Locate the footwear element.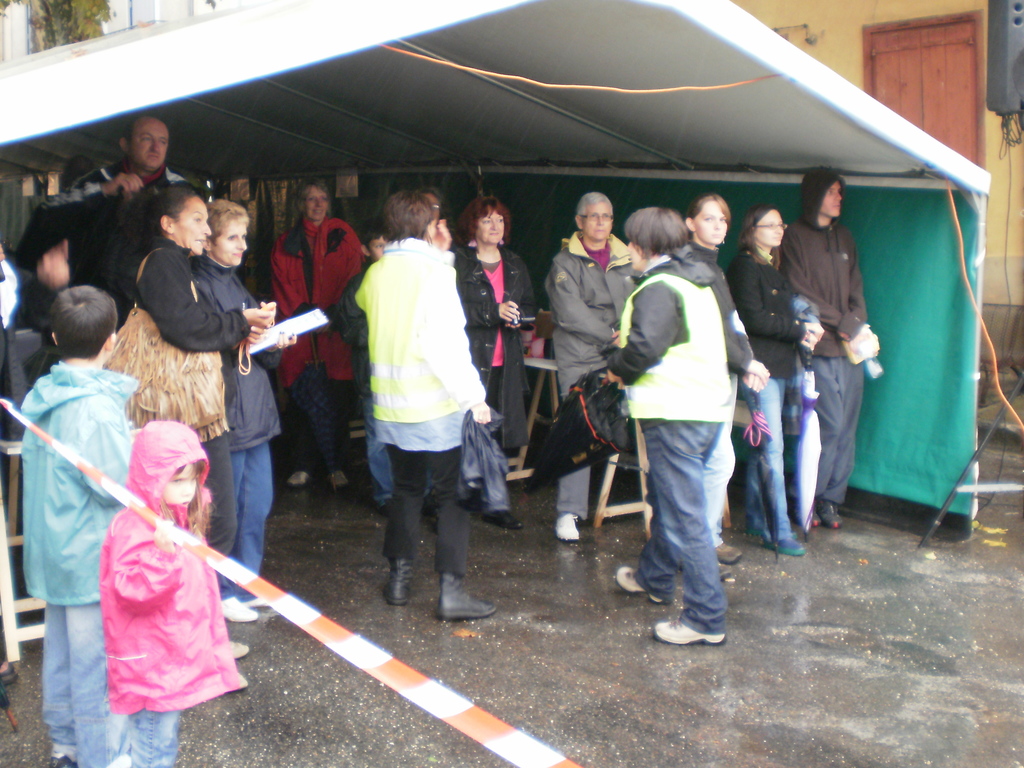
Element bbox: <box>616,566,662,603</box>.
